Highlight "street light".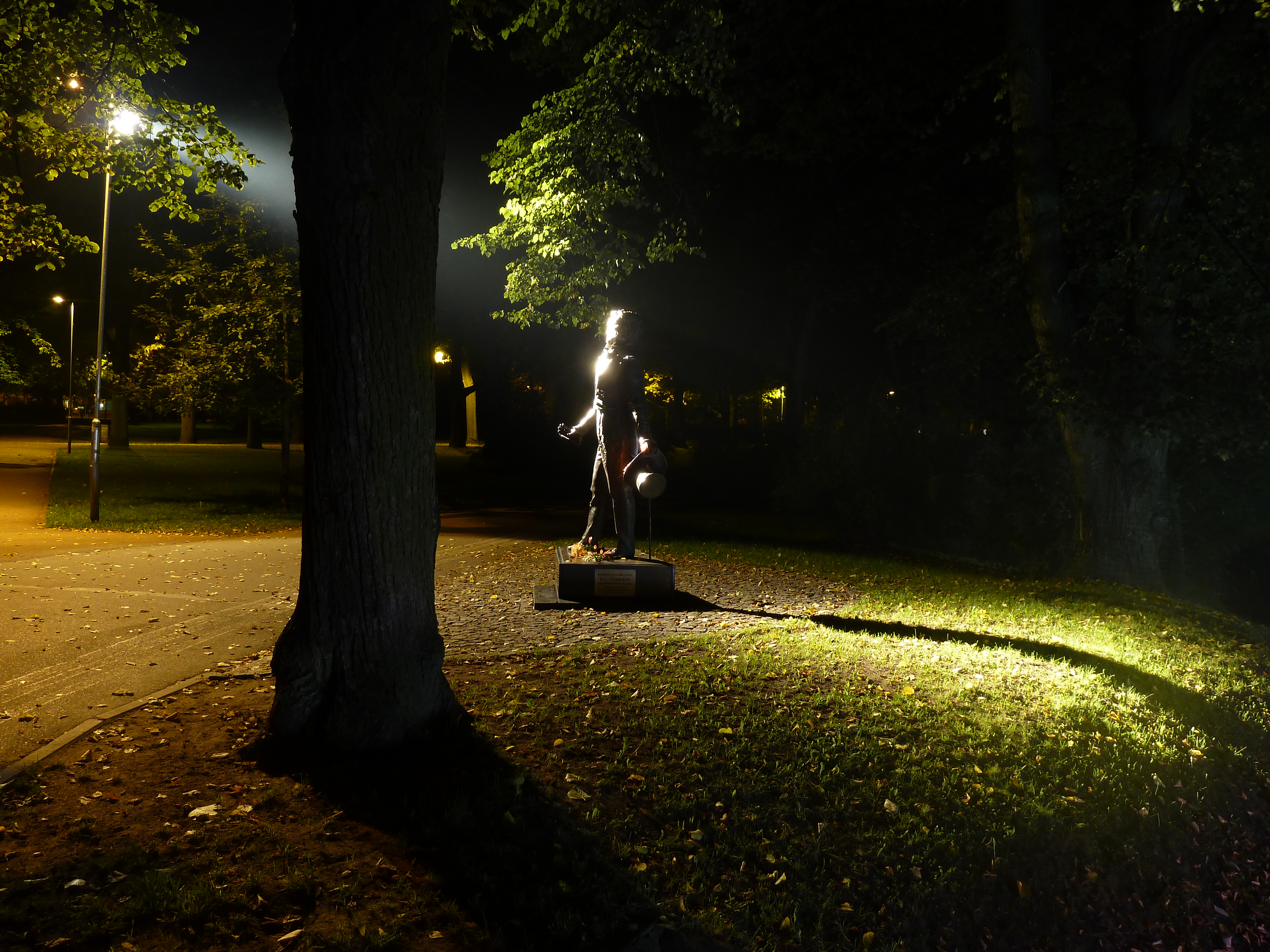
Highlighted region: pyautogui.locateOnScreen(30, 33, 46, 164).
